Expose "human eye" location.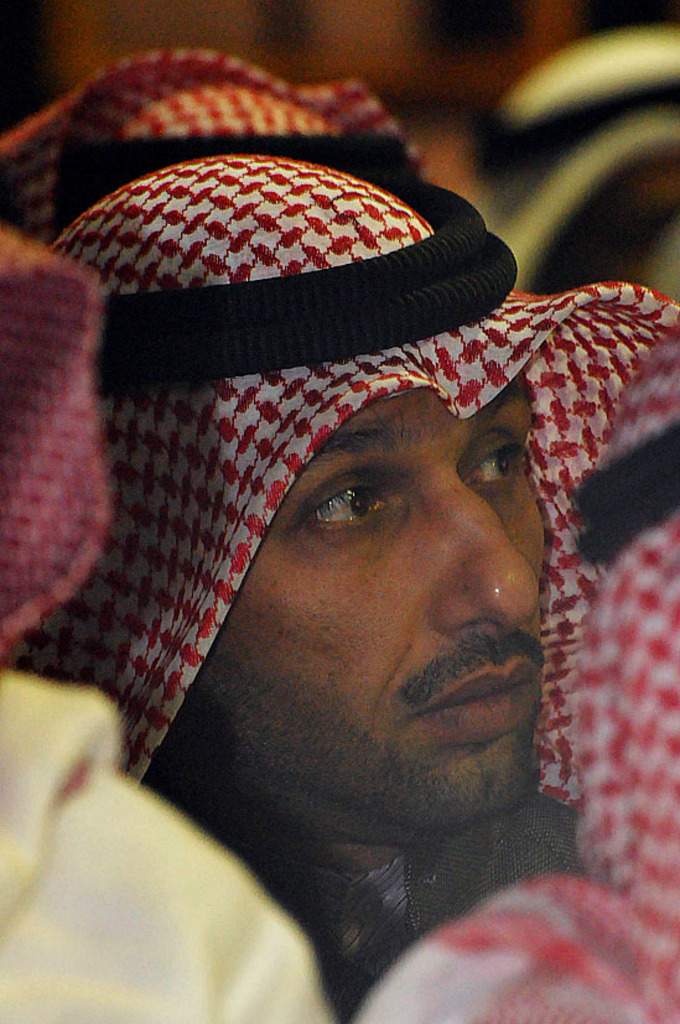
Exposed at left=300, top=464, right=394, bottom=540.
